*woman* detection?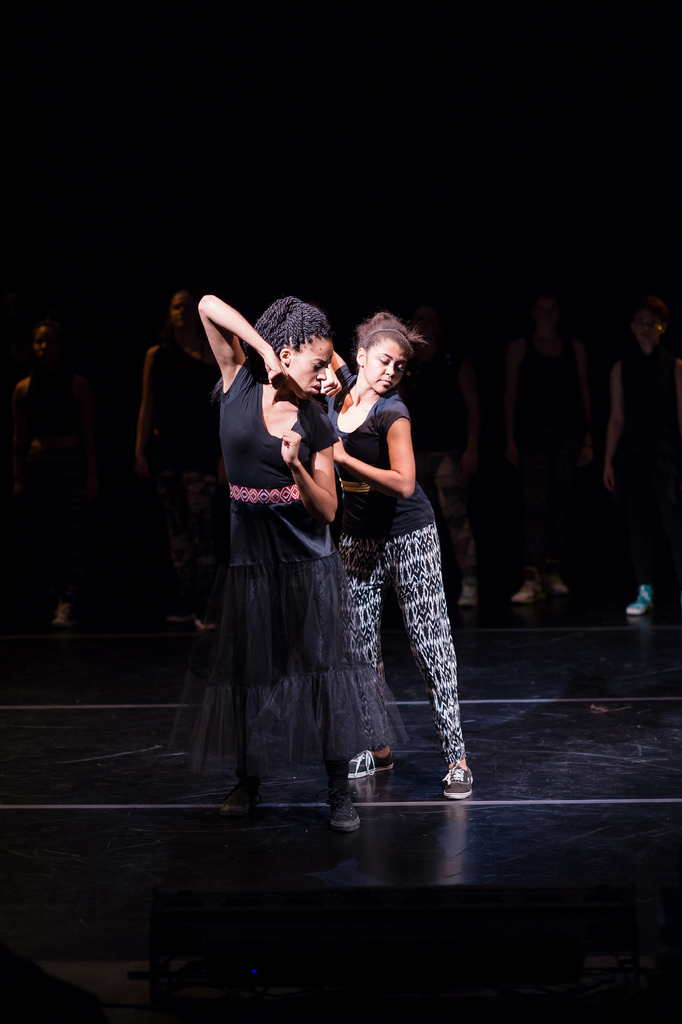
[322, 305, 475, 803]
